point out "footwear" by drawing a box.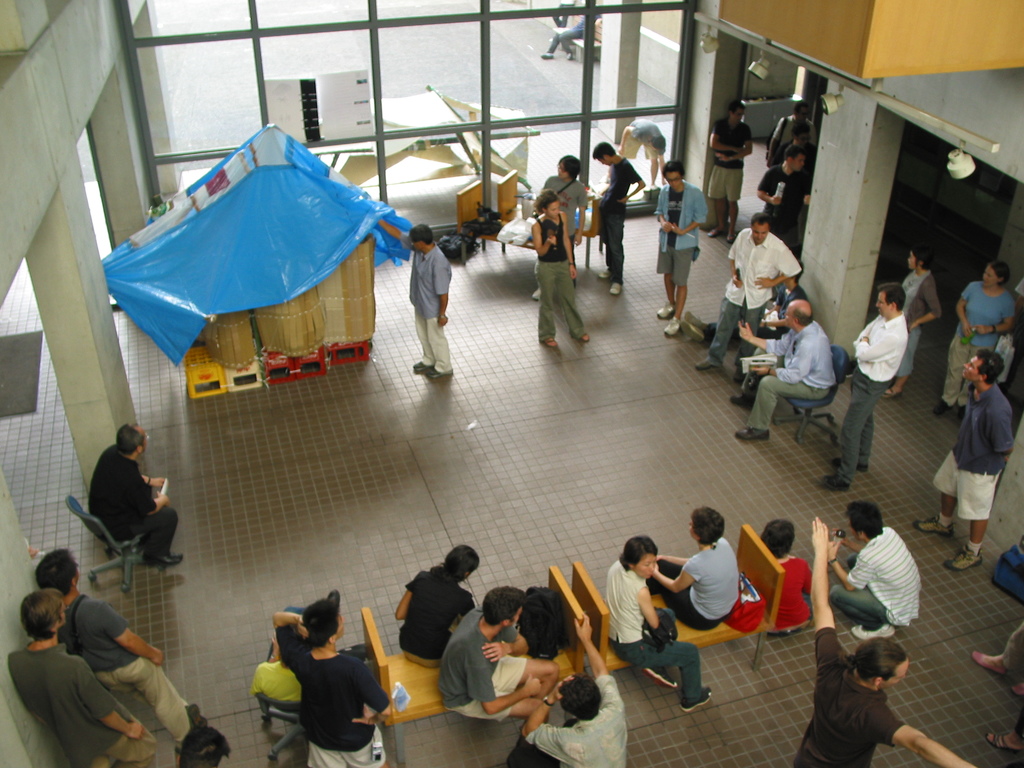
BBox(680, 320, 703, 341).
